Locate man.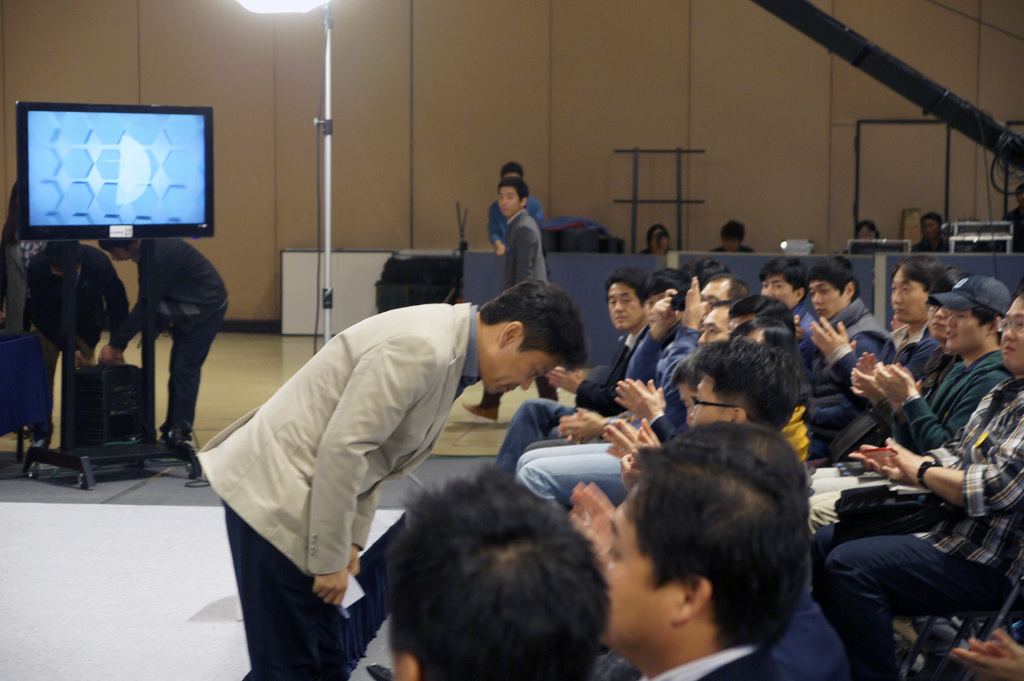
Bounding box: <bbox>911, 216, 950, 254</bbox>.
